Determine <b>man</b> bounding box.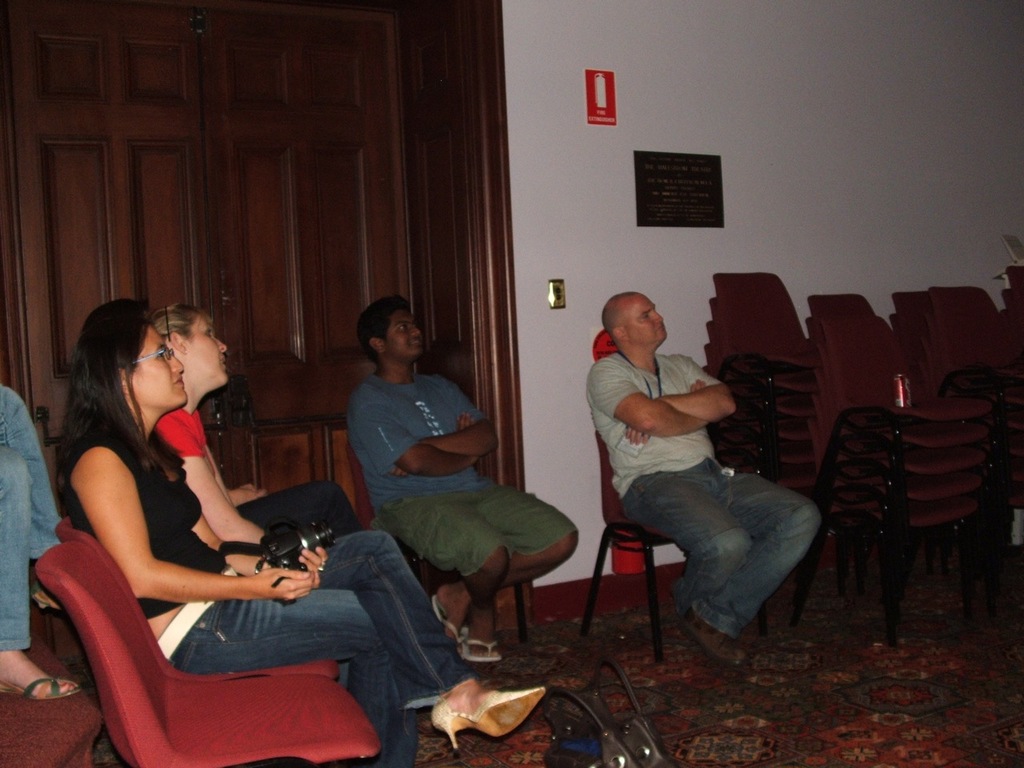
Determined: {"left": 344, "top": 292, "right": 580, "bottom": 666}.
